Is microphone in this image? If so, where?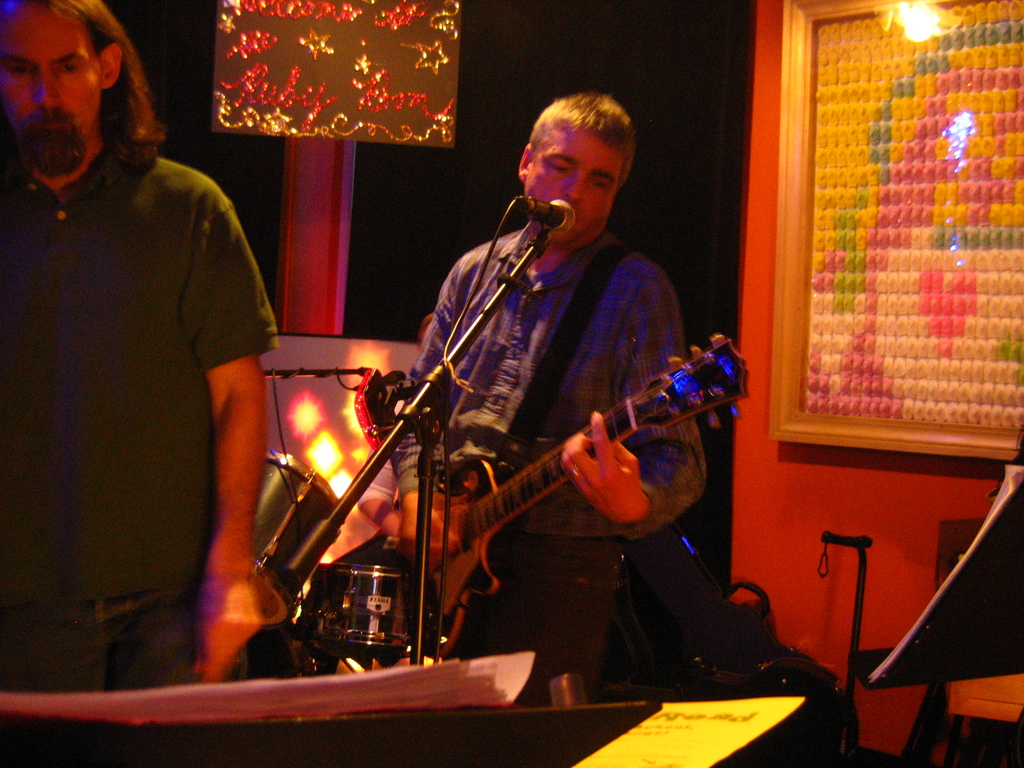
Yes, at bbox=[525, 197, 575, 236].
